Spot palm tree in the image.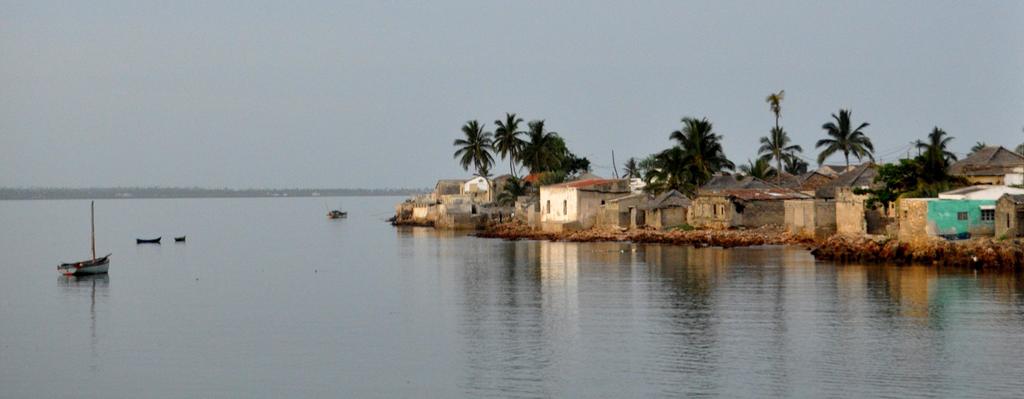
palm tree found at [left=913, top=131, right=953, bottom=194].
